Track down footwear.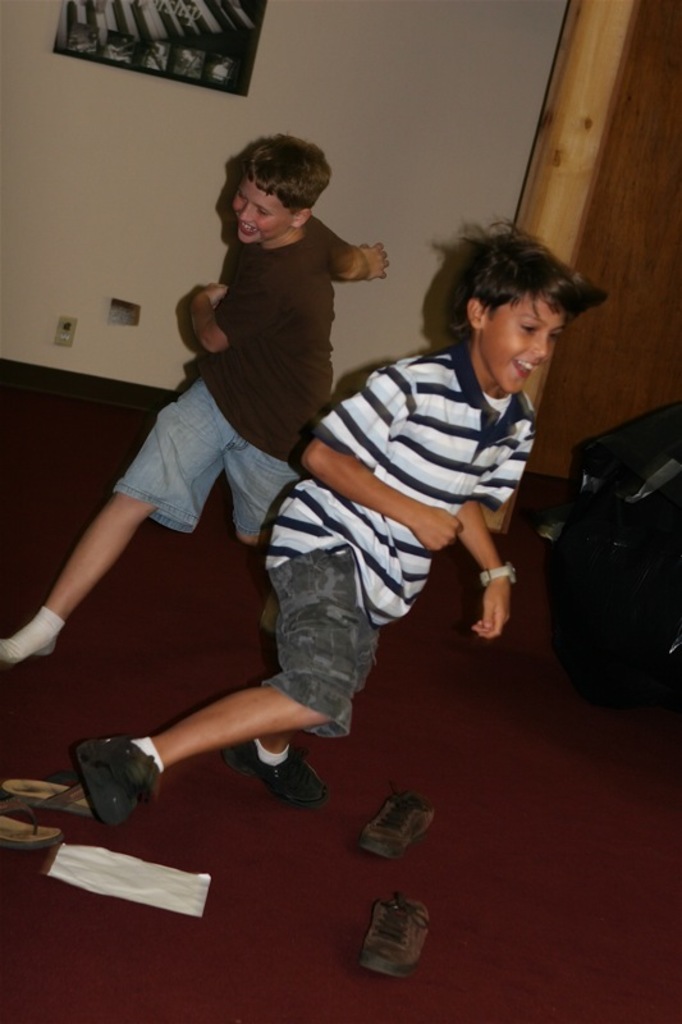
Tracked to bbox=[226, 730, 324, 805].
